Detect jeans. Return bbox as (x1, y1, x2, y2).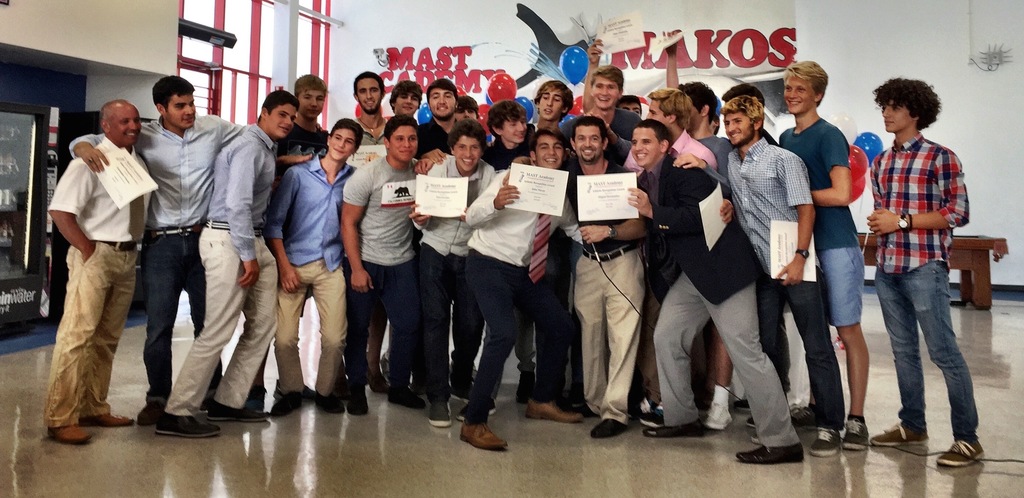
(452, 252, 576, 428).
